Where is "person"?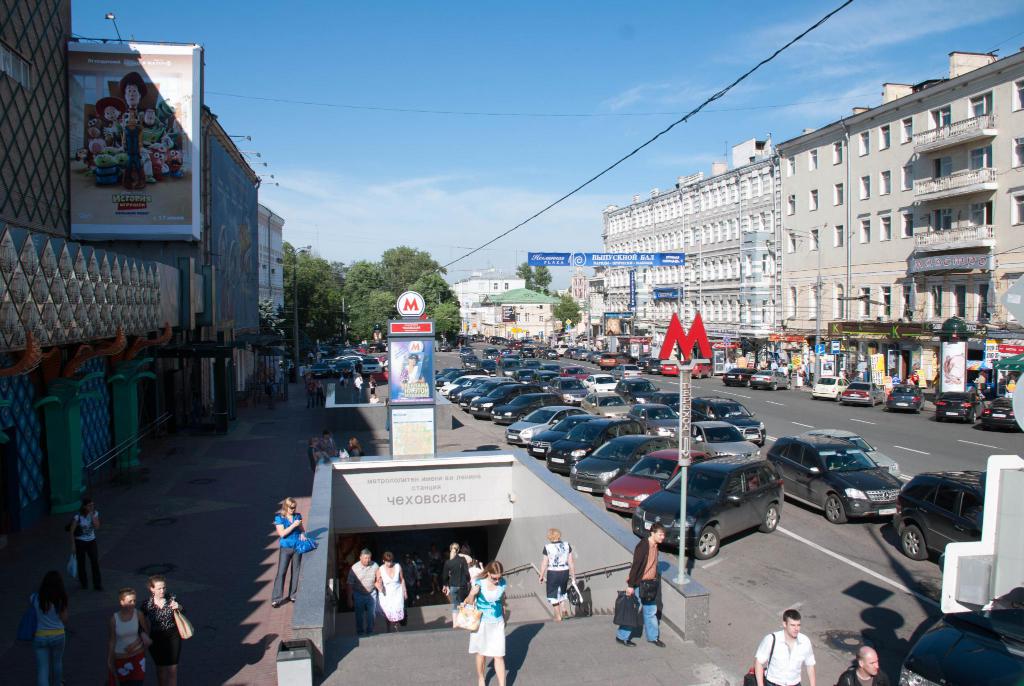
<region>752, 610, 817, 685</region>.
